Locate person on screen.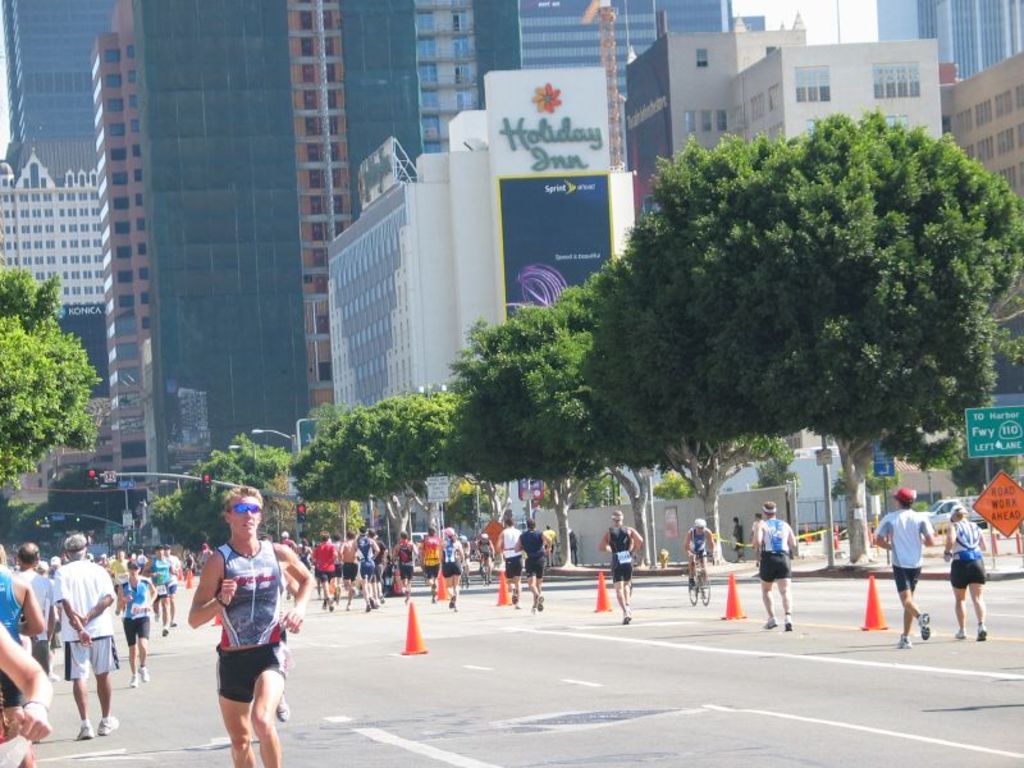
On screen at select_region(684, 516, 713, 591).
